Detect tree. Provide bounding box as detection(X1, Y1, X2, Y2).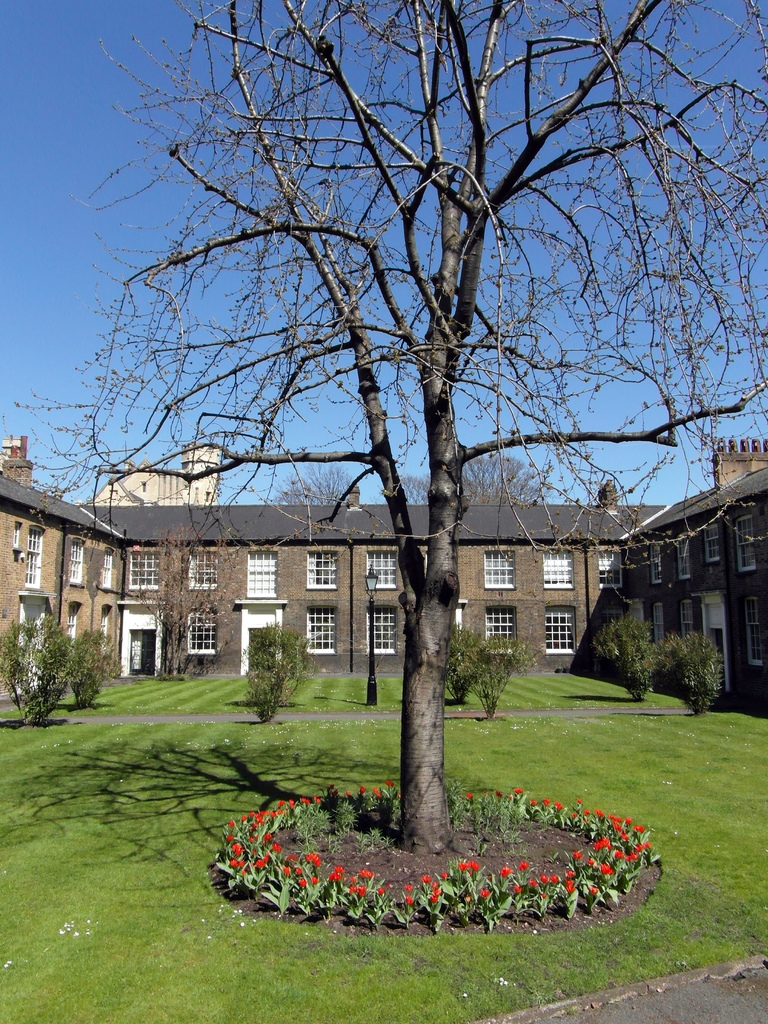
detection(49, 26, 751, 857).
